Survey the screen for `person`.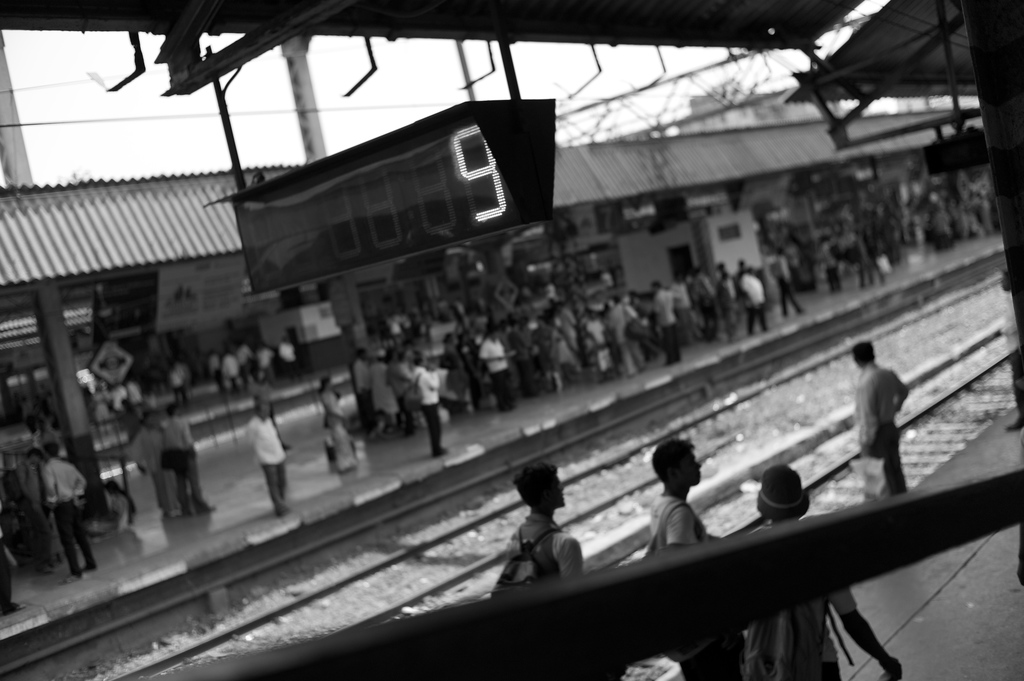
Survey found: select_region(484, 334, 518, 389).
